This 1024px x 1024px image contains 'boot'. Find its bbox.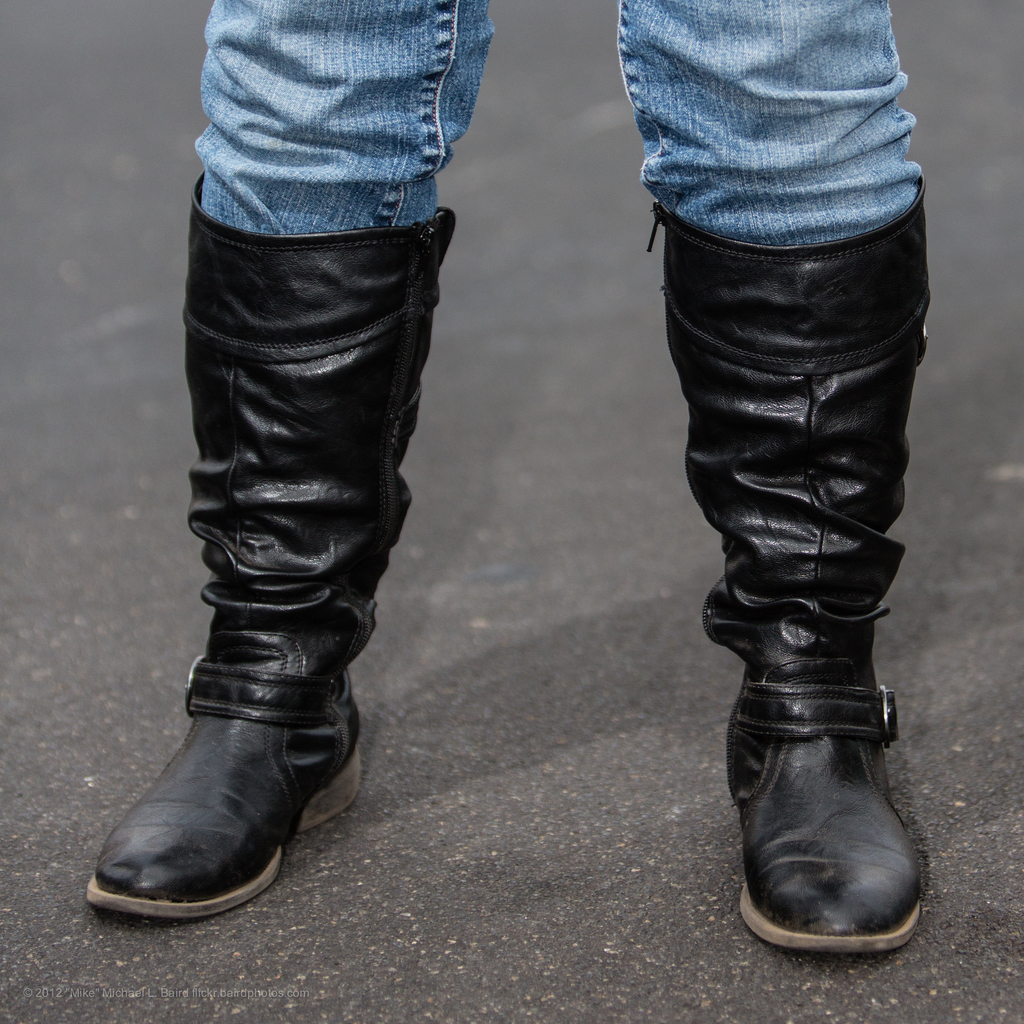
{"left": 641, "top": 177, "right": 929, "bottom": 952}.
